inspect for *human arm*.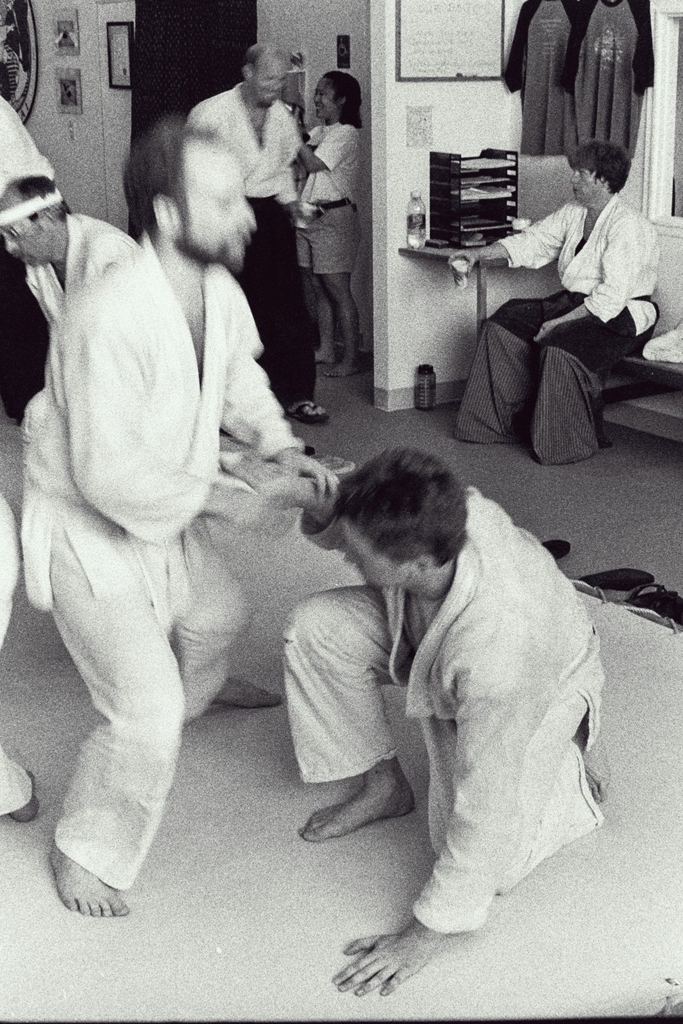
Inspection: 528 212 647 343.
